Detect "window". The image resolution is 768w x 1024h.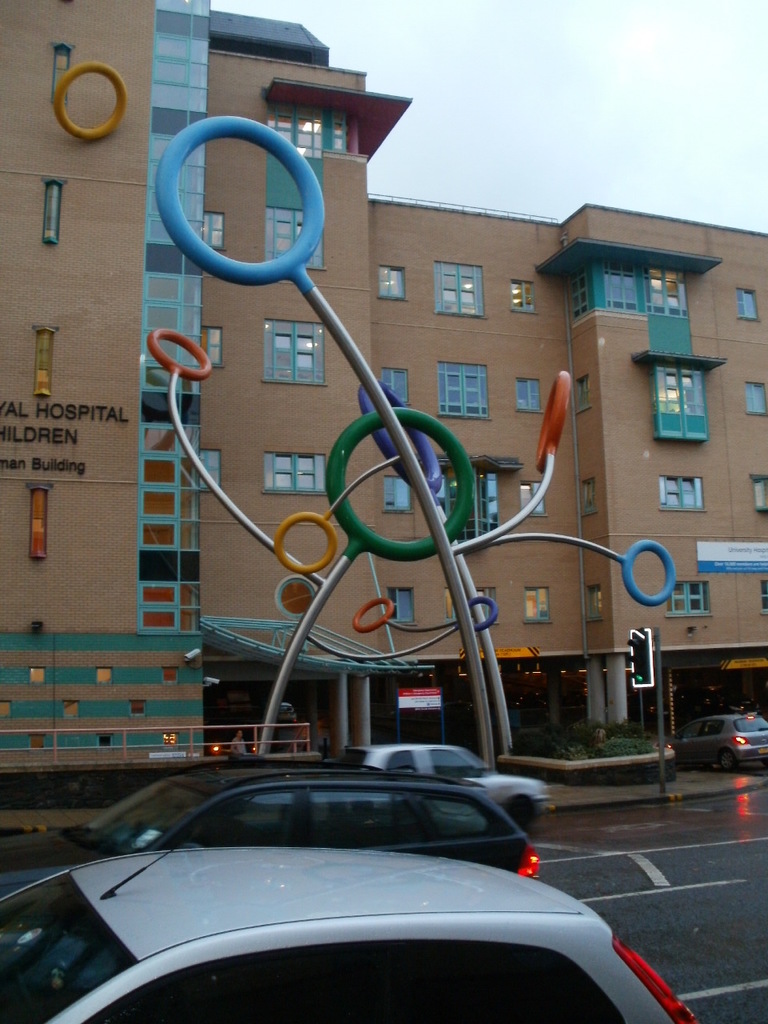
378 263 408 302.
